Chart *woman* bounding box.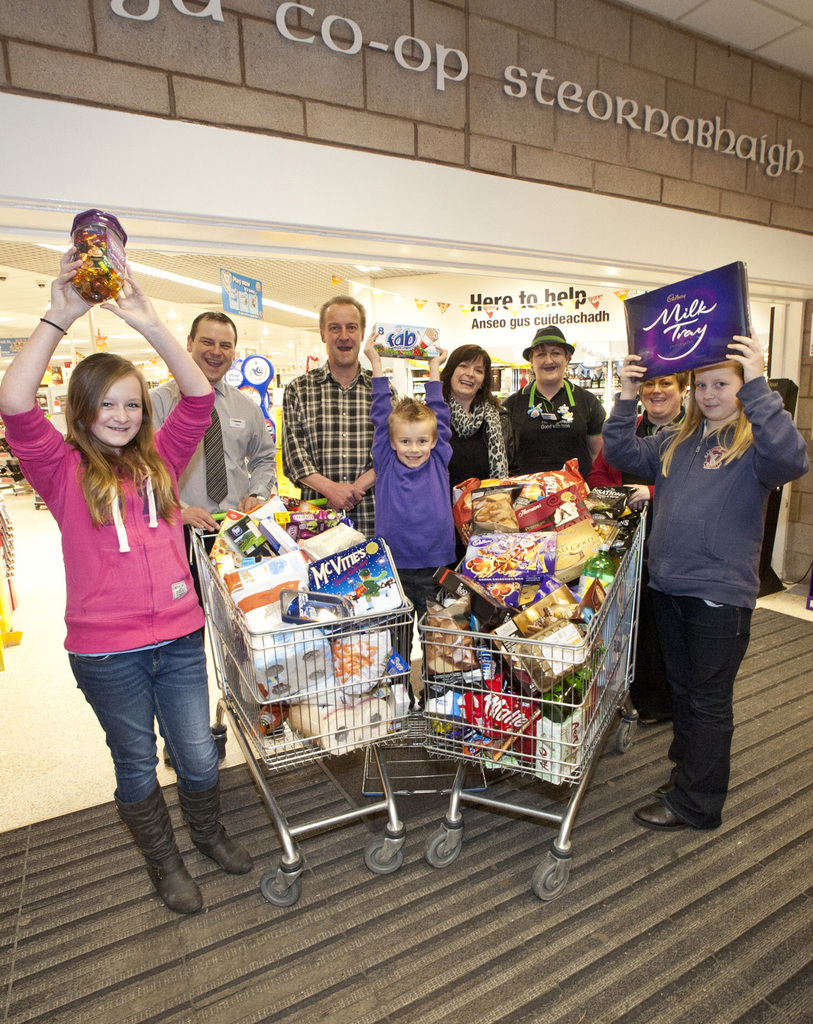
Charted: <box>0,207,269,928</box>.
